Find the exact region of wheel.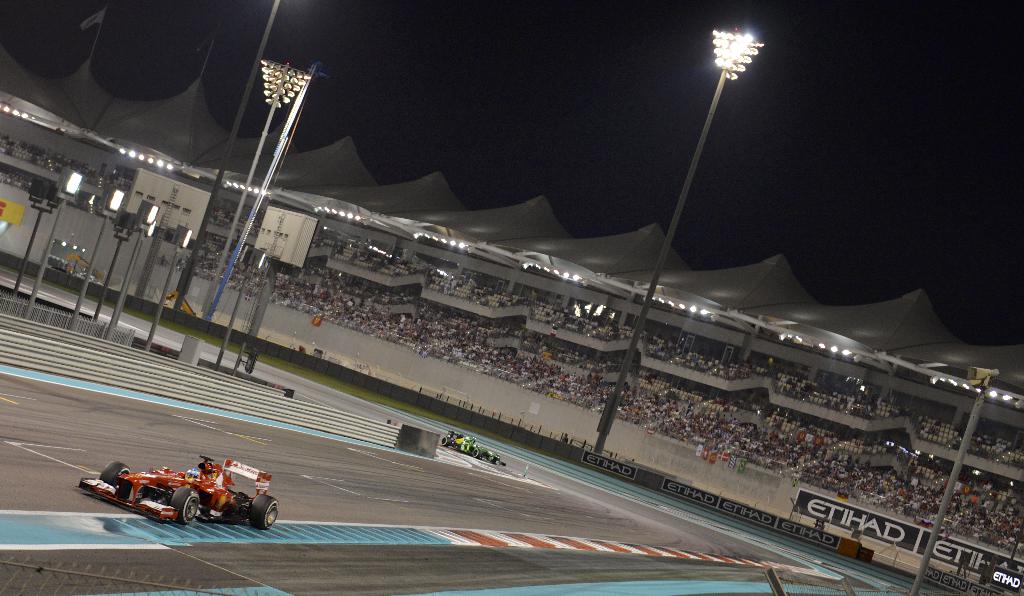
Exact region: Rect(472, 450, 483, 458).
